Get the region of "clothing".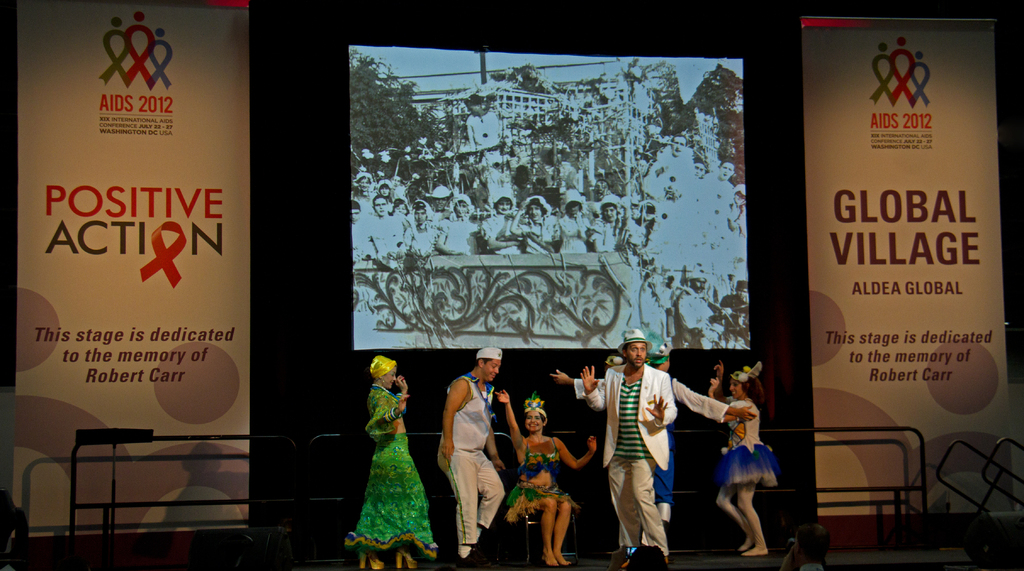
(586, 365, 673, 559).
